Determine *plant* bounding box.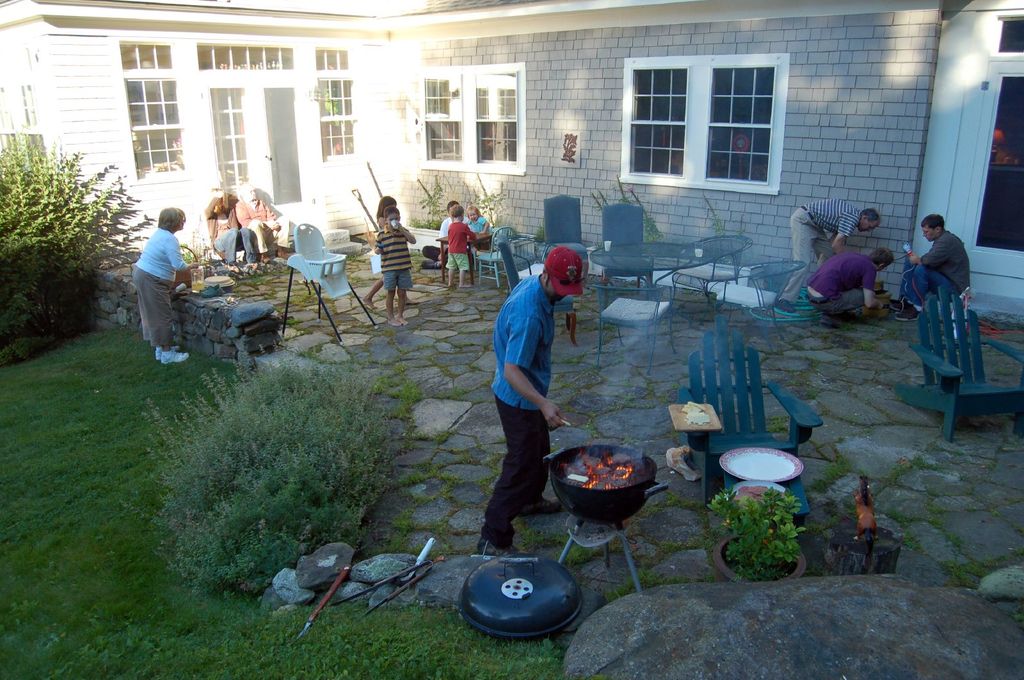
Determined: 526,521,561,556.
